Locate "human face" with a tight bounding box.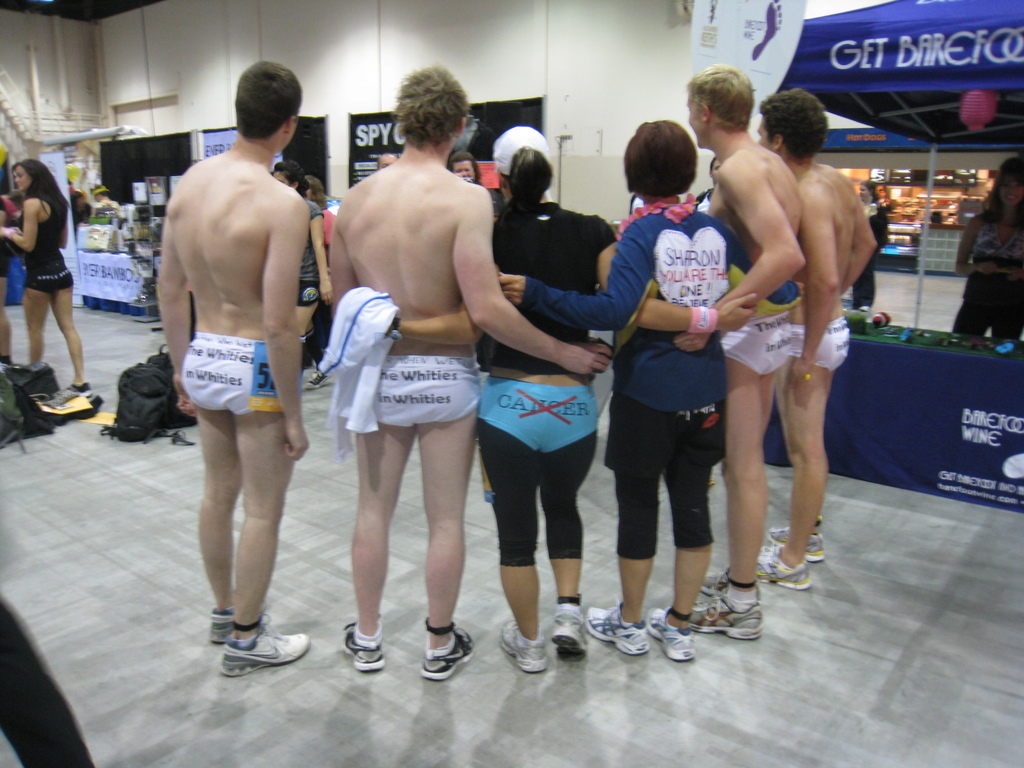
(x1=272, y1=170, x2=291, y2=185).
